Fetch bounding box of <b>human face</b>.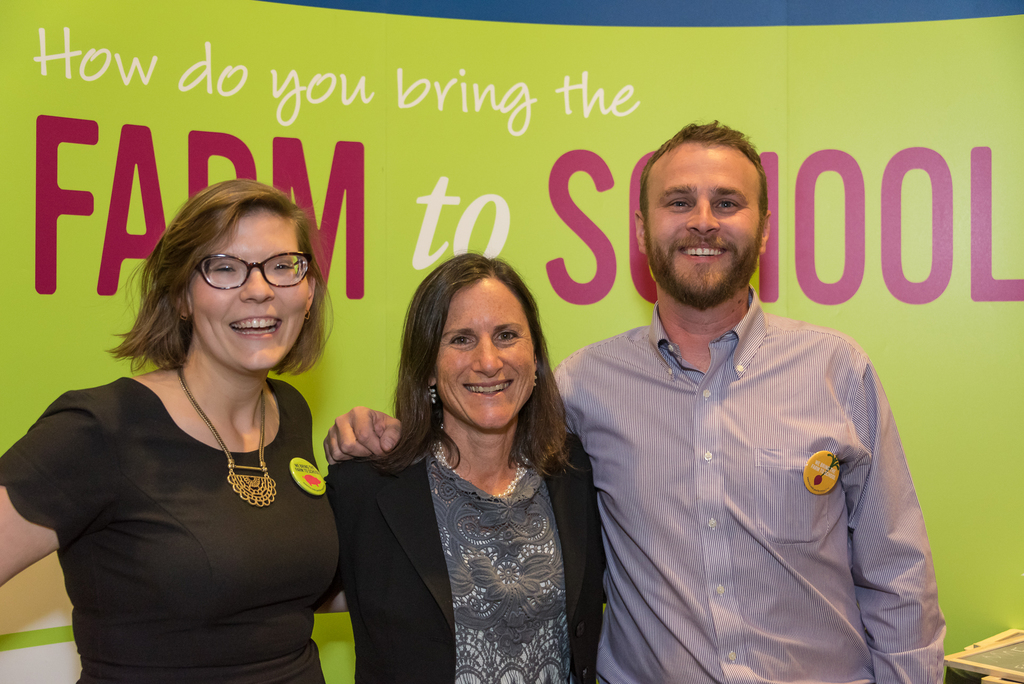
Bbox: BBox(437, 279, 536, 427).
